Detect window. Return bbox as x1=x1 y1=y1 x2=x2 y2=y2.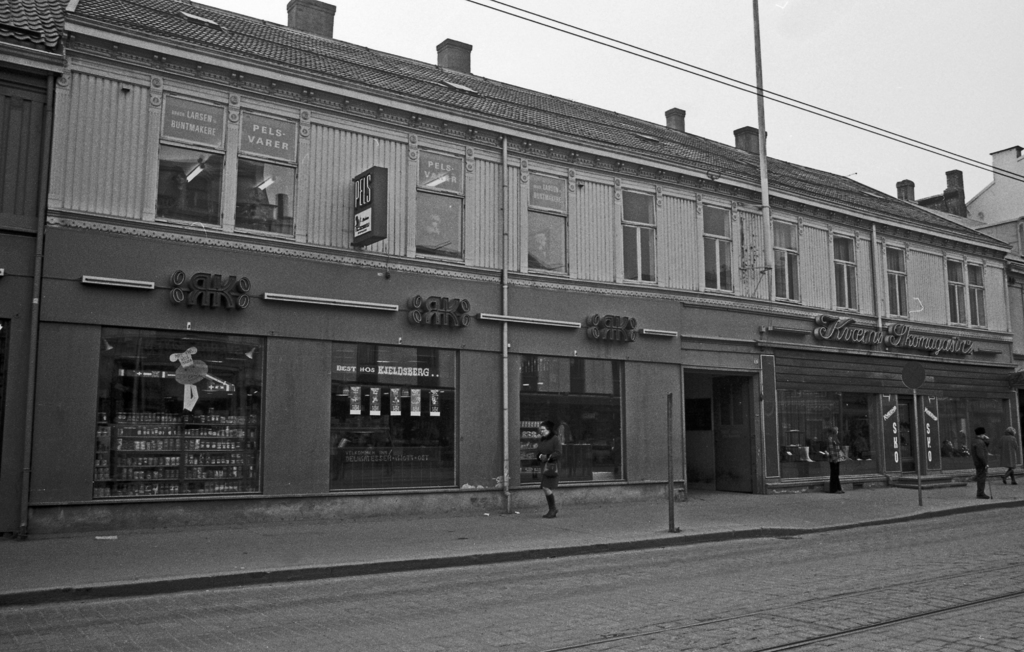
x1=836 y1=236 x2=859 y2=308.
